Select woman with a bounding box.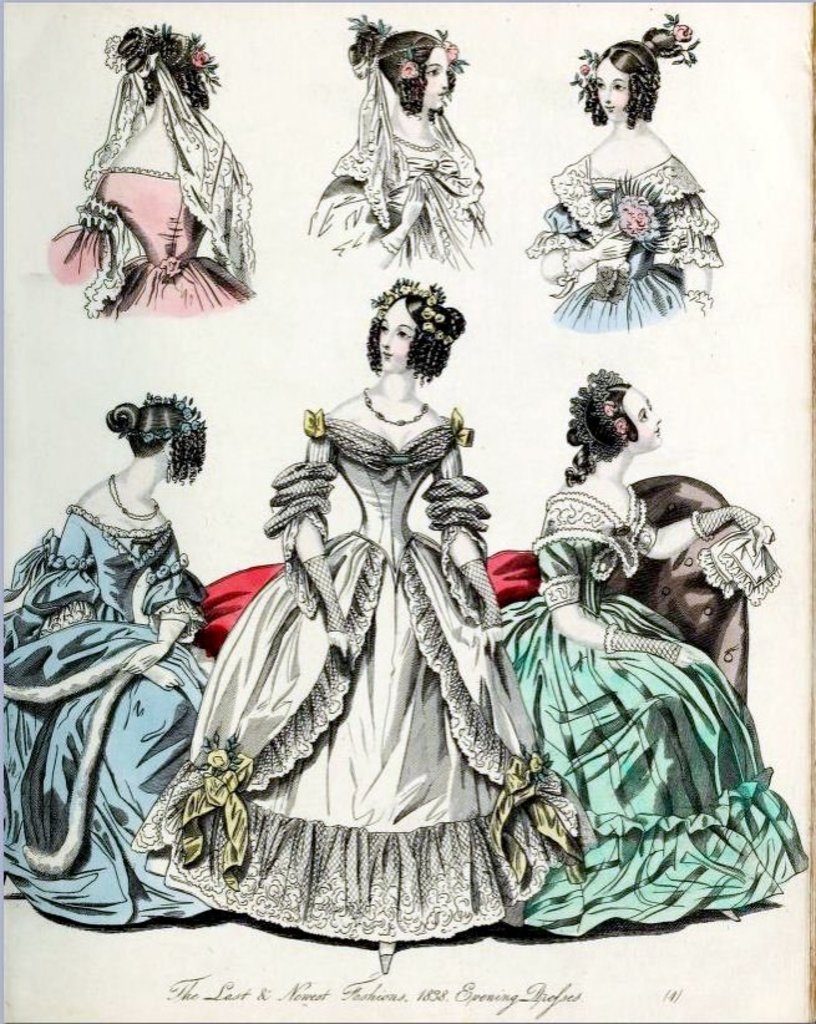
(536,29,728,324).
